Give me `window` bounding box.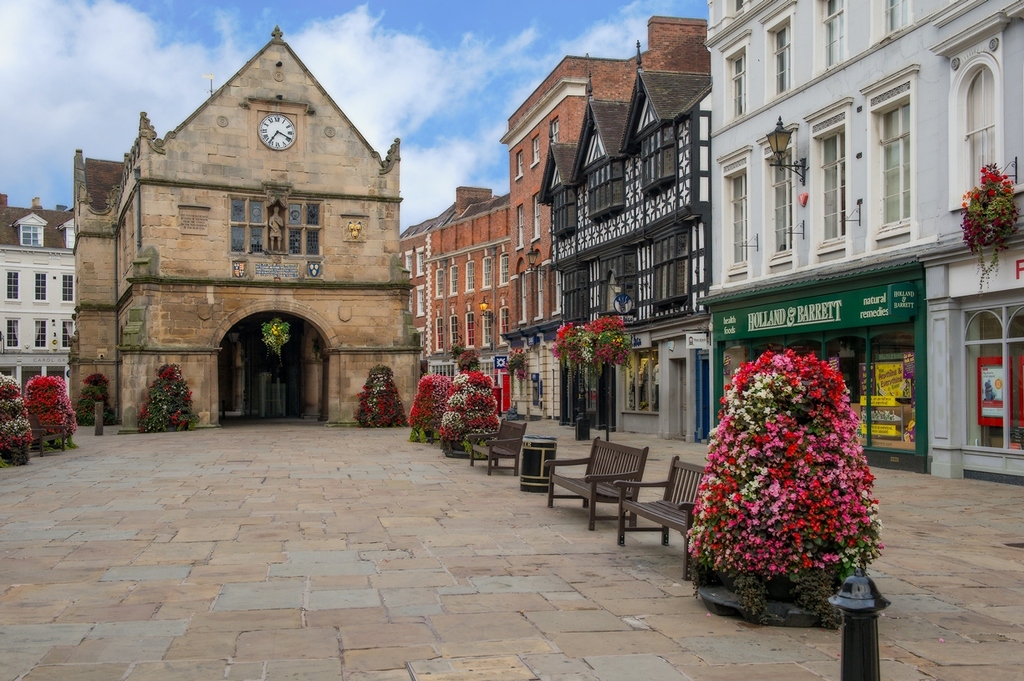
box=[4, 316, 21, 351].
